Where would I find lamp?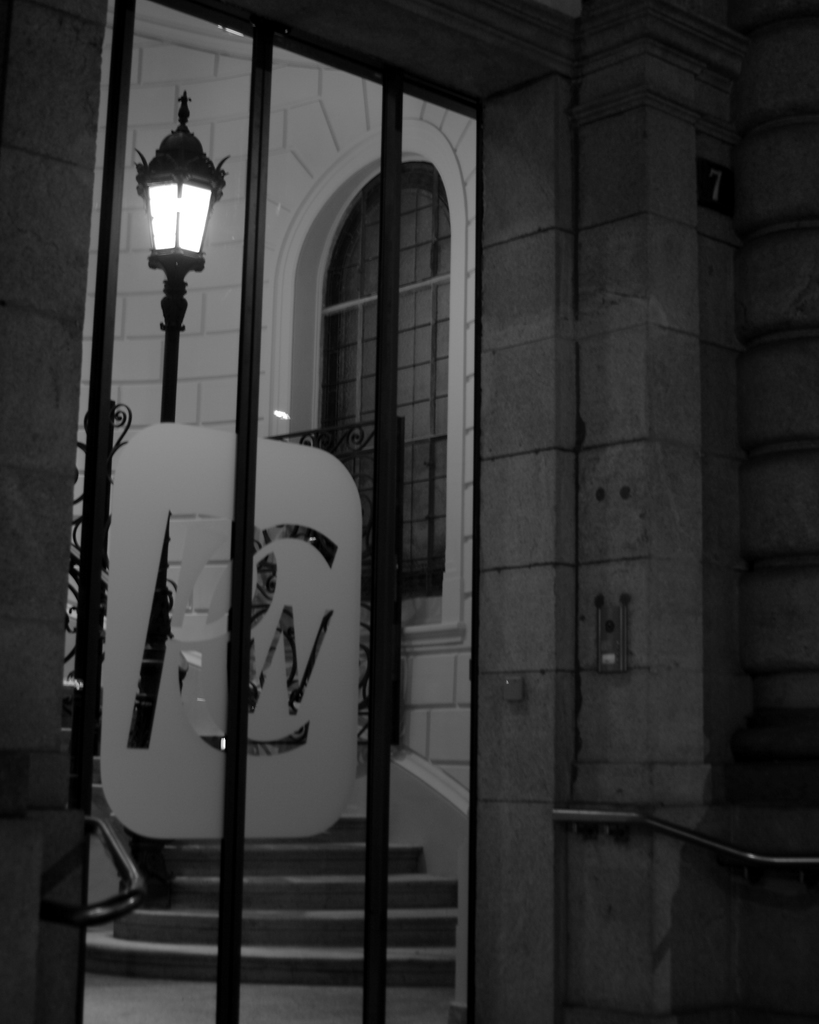
At [120, 89, 240, 813].
